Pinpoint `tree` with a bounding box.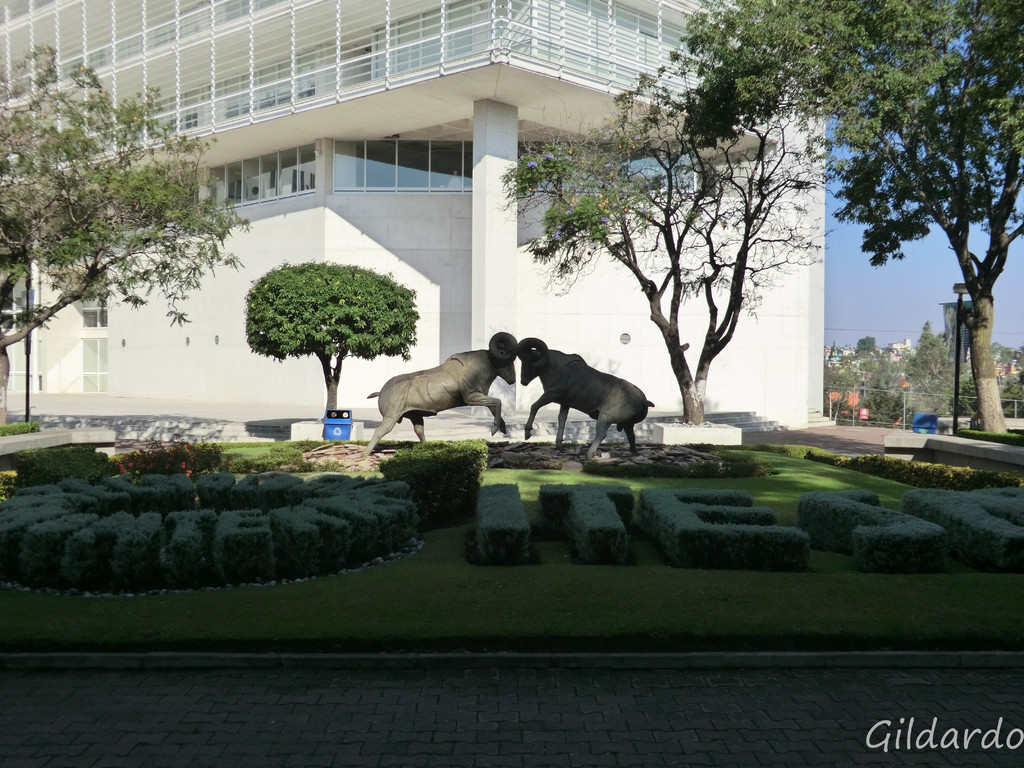
0:38:260:426.
